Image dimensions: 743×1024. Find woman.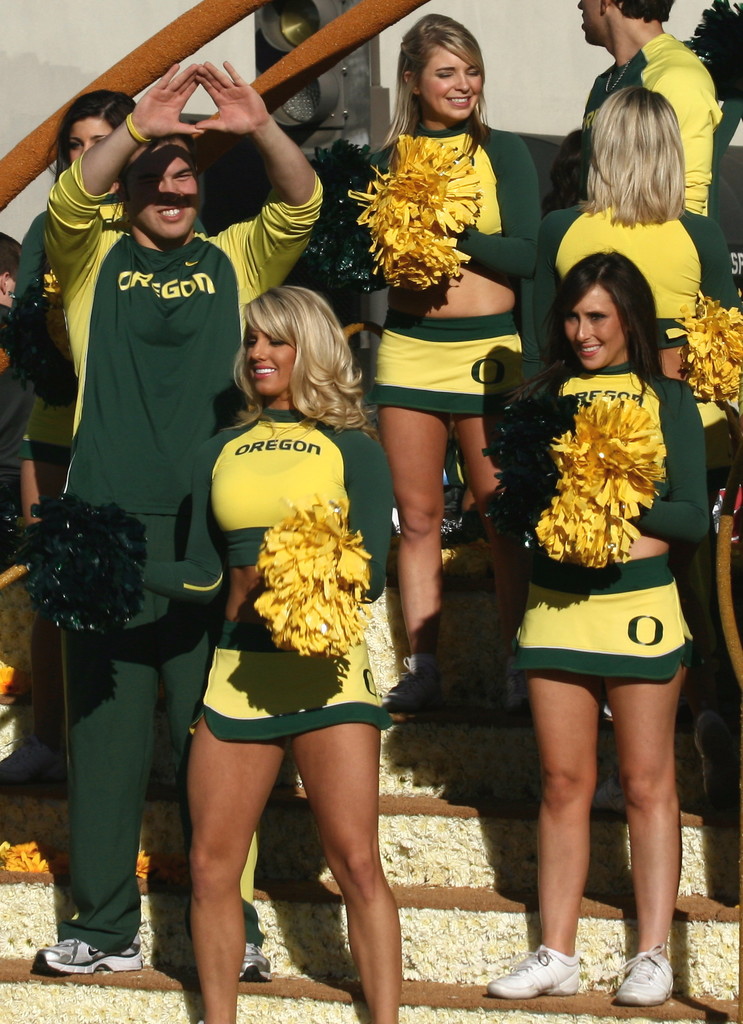
Rect(528, 90, 742, 826).
